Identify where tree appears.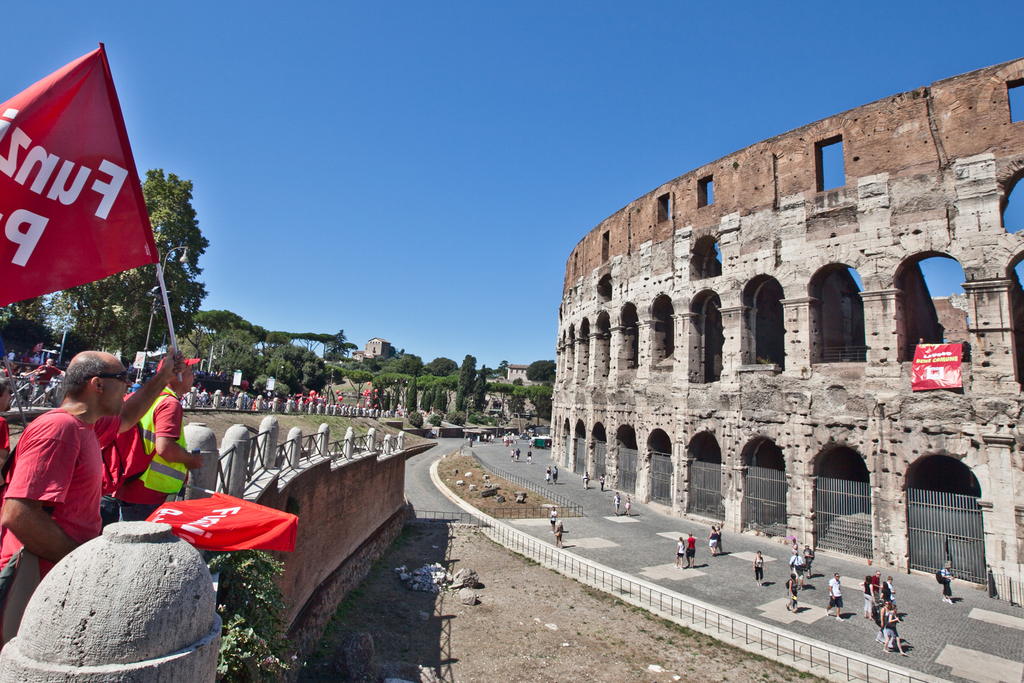
Appears at [x1=38, y1=167, x2=209, y2=363].
